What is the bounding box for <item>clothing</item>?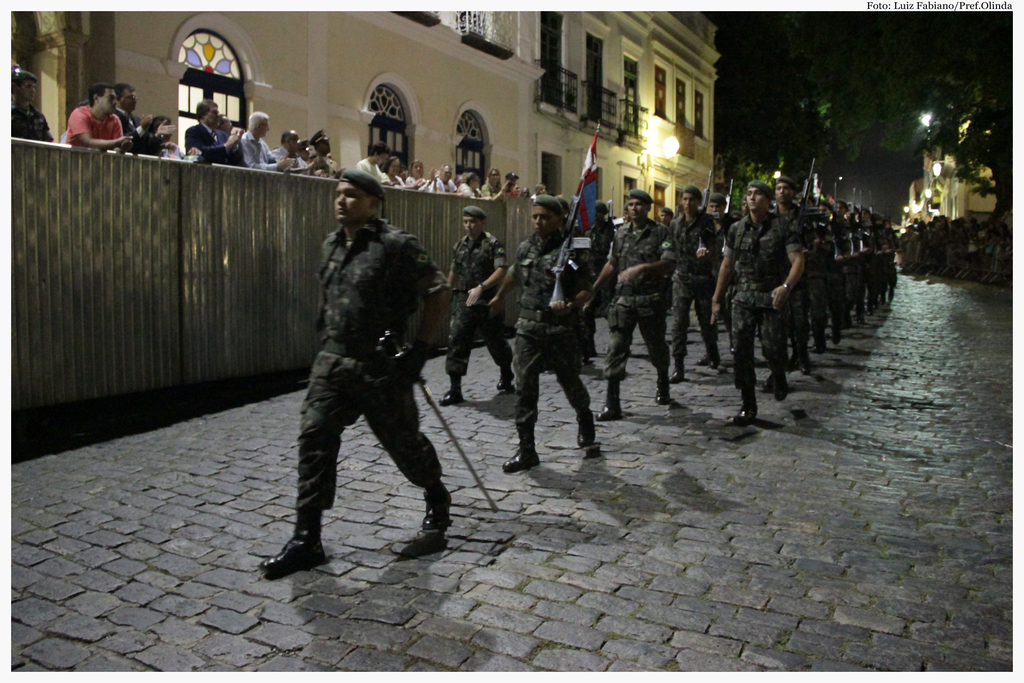
x1=182 y1=128 x2=238 y2=165.
